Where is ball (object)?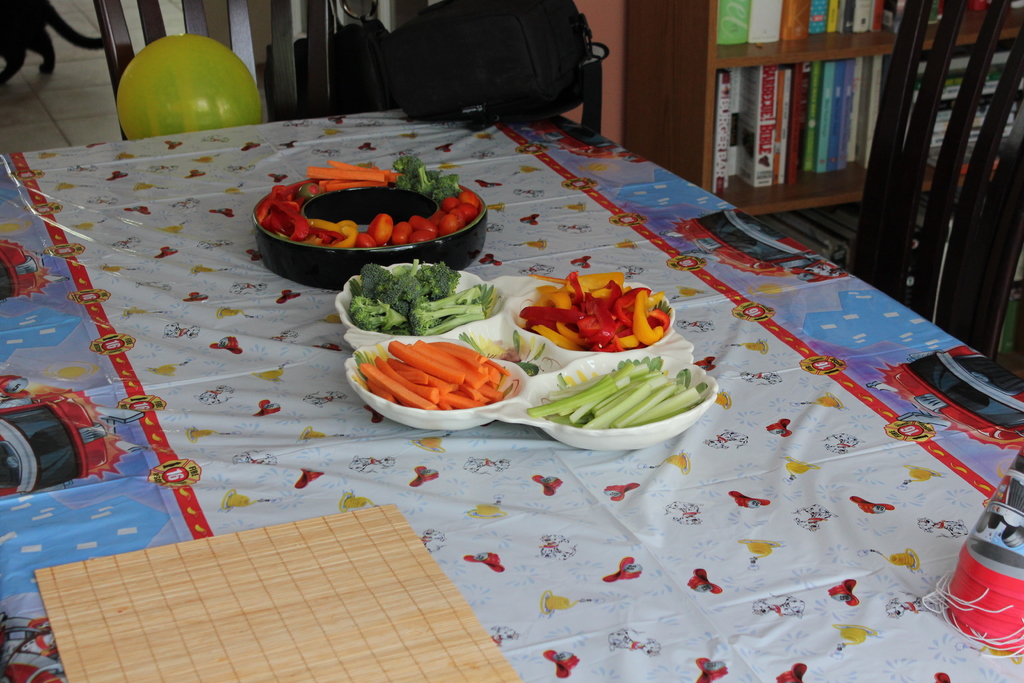
(left=115, top=35, right=257, bottom=138).
